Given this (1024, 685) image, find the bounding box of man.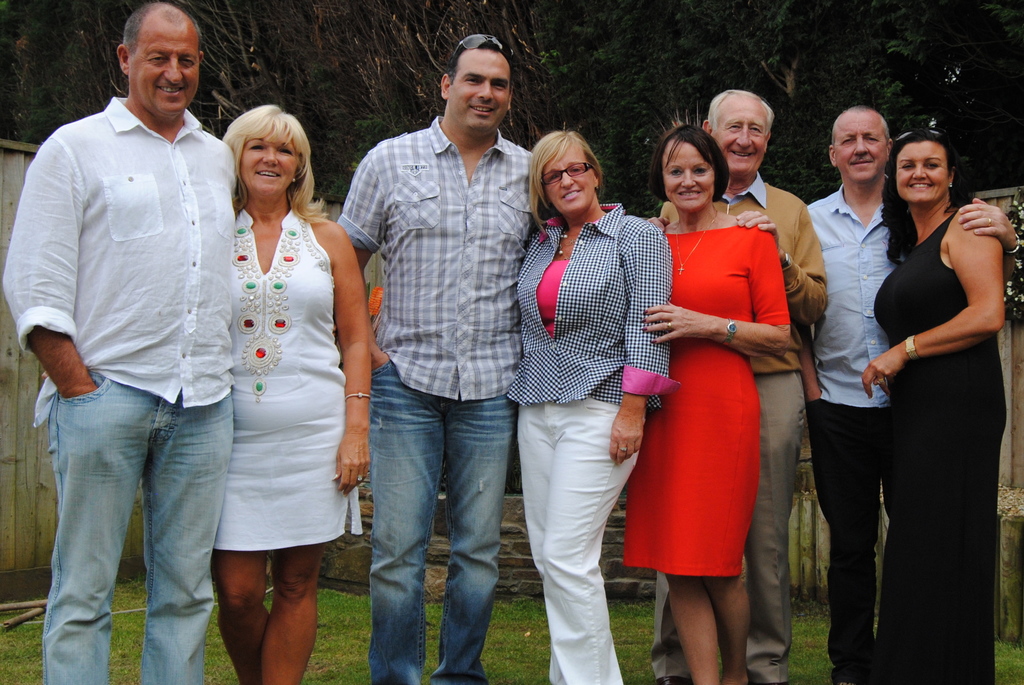
[x1=797, y1=102, x2=1023, y2=684].
